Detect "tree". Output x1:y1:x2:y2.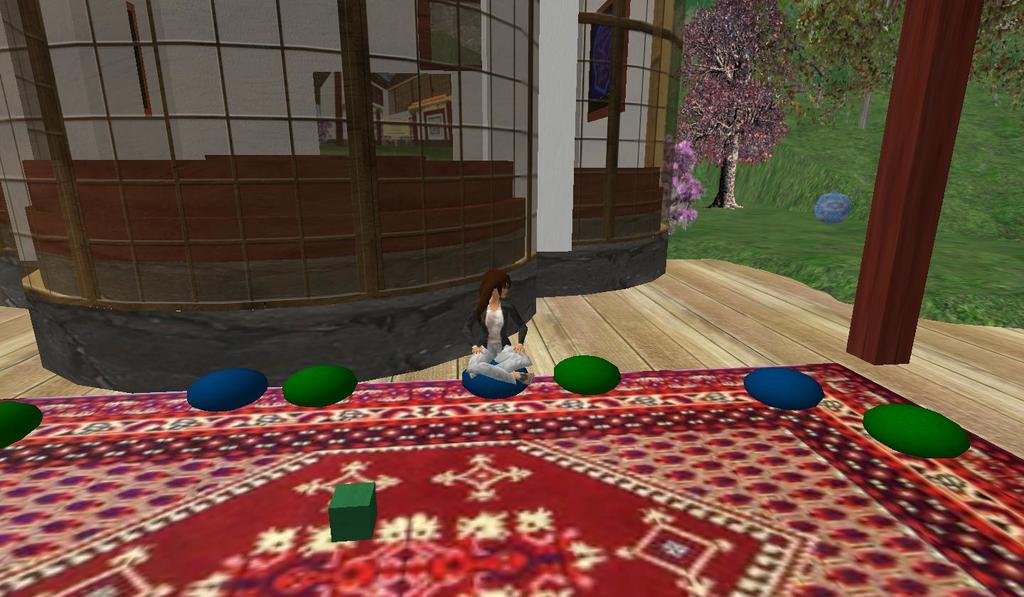
786:0:902:116.
